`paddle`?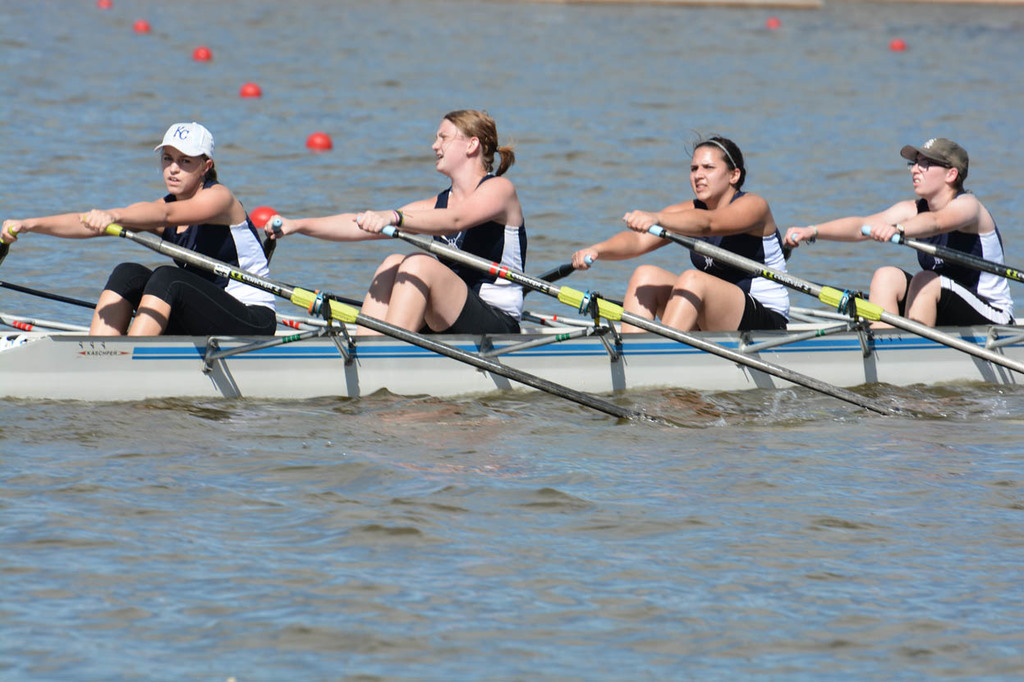
BBox(861, 221, 1023, 283)
